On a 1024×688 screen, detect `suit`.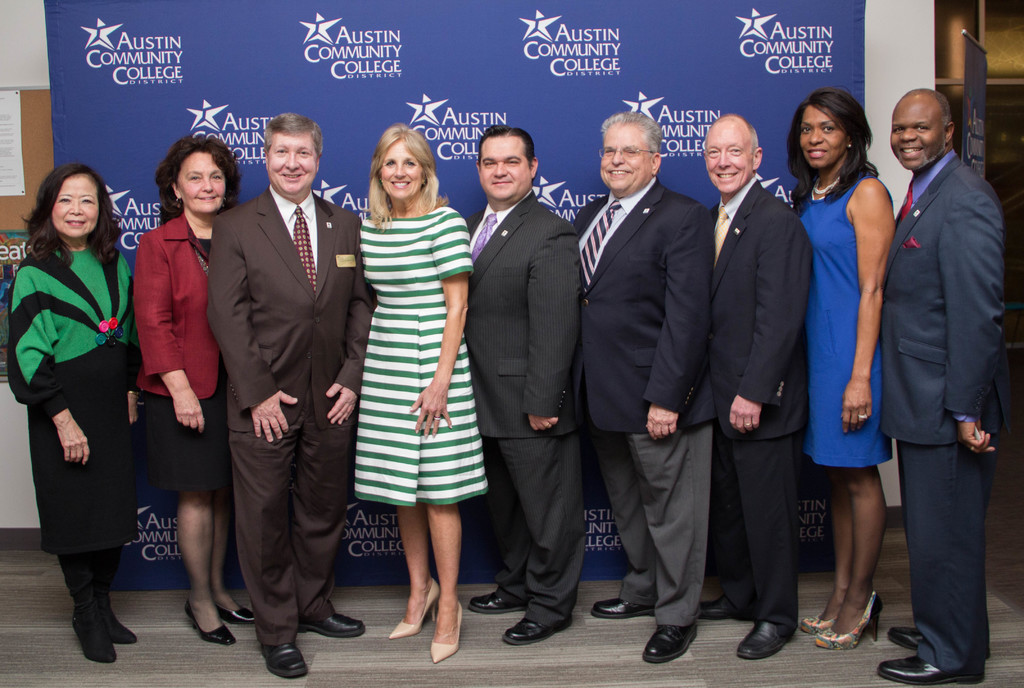
[left=200, top=179, right=375, bottom=641].
